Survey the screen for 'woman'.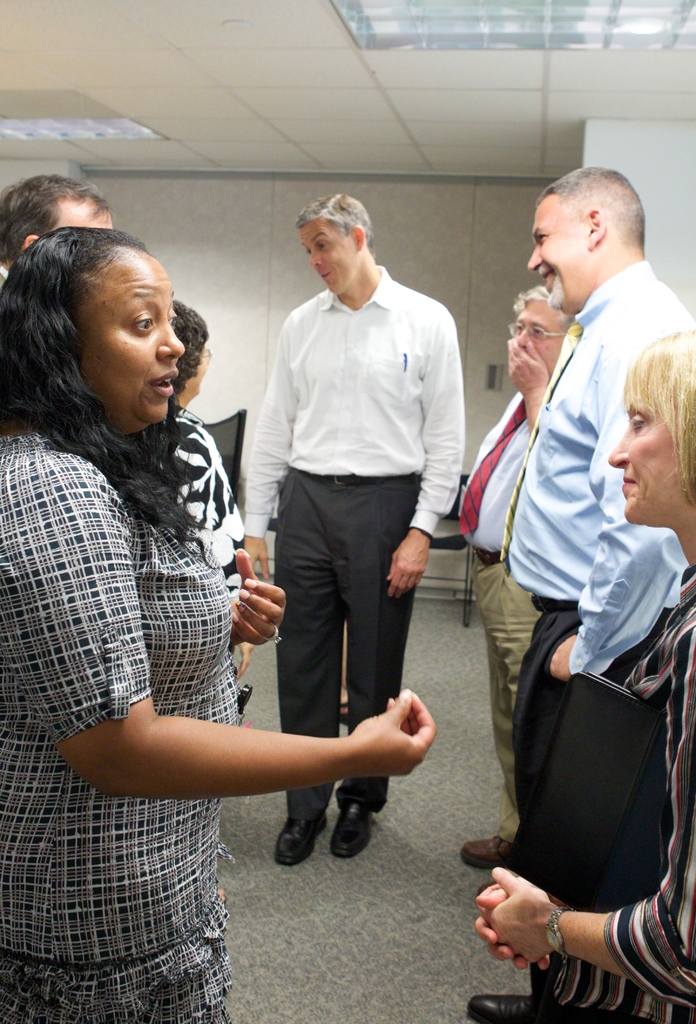
Survey found: <bbox>27, 186, 365, 962</bbox>.
